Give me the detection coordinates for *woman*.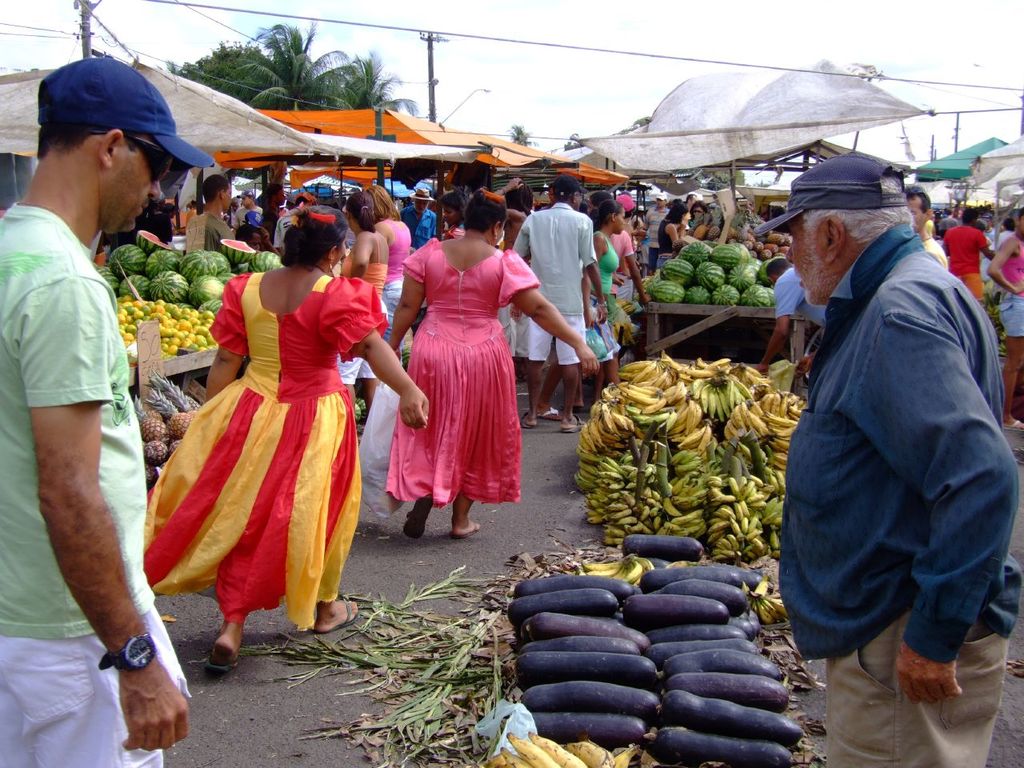
(388, 184, 608, 534).
